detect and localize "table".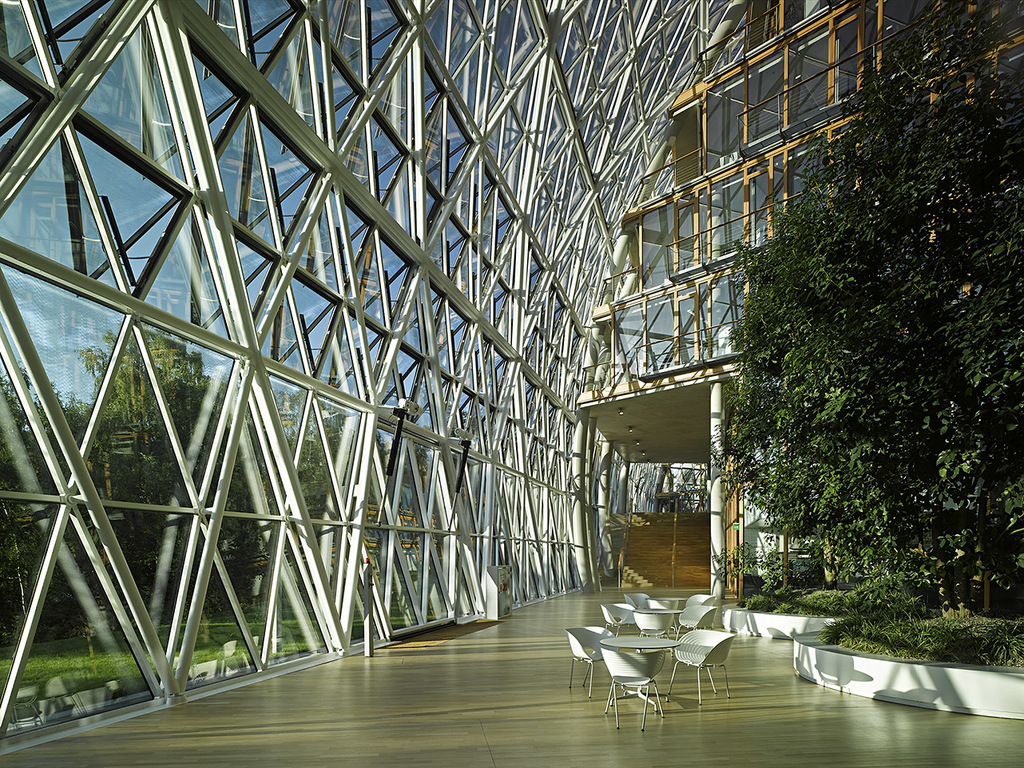
Localized at [645, 595, 690, 604].
